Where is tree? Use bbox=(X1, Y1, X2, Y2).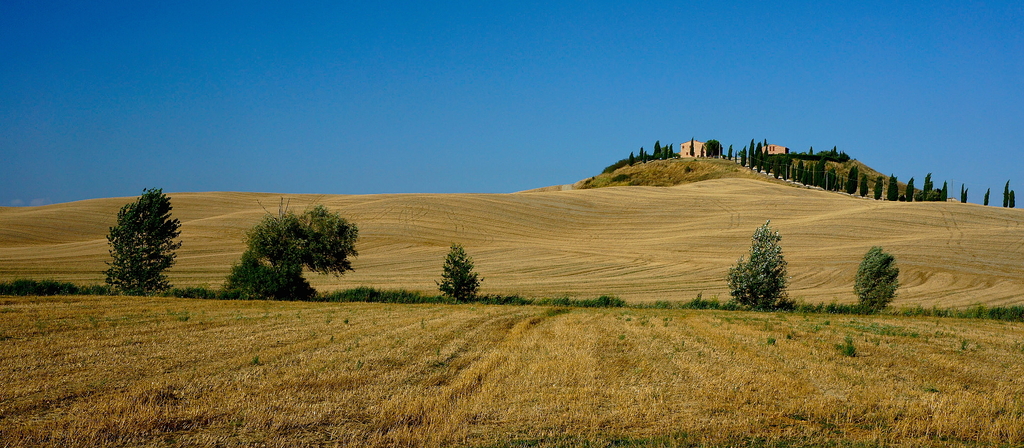
bbox=(902, 177, 916, 203).
